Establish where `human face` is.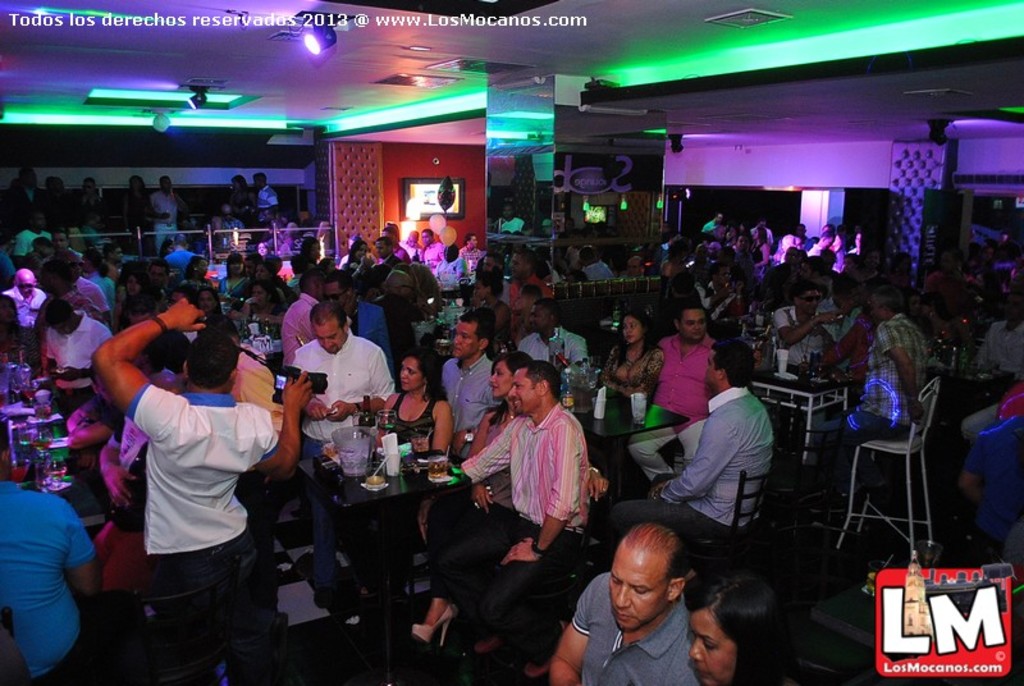
Established at 620/321/643/346.
